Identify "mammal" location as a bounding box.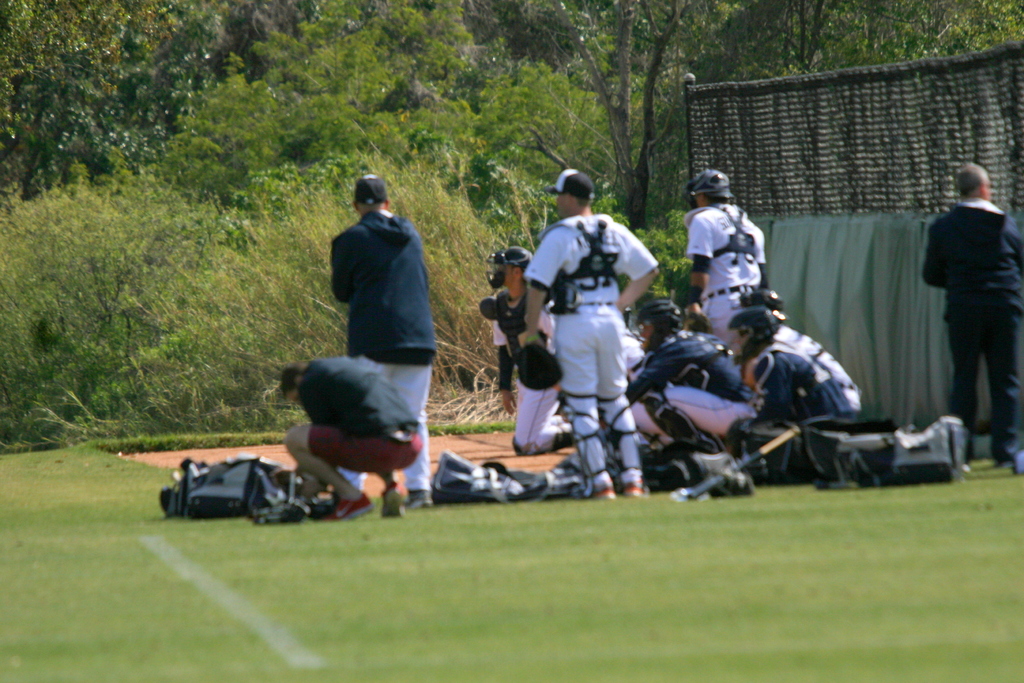
region(735, 300, 867, 464).
